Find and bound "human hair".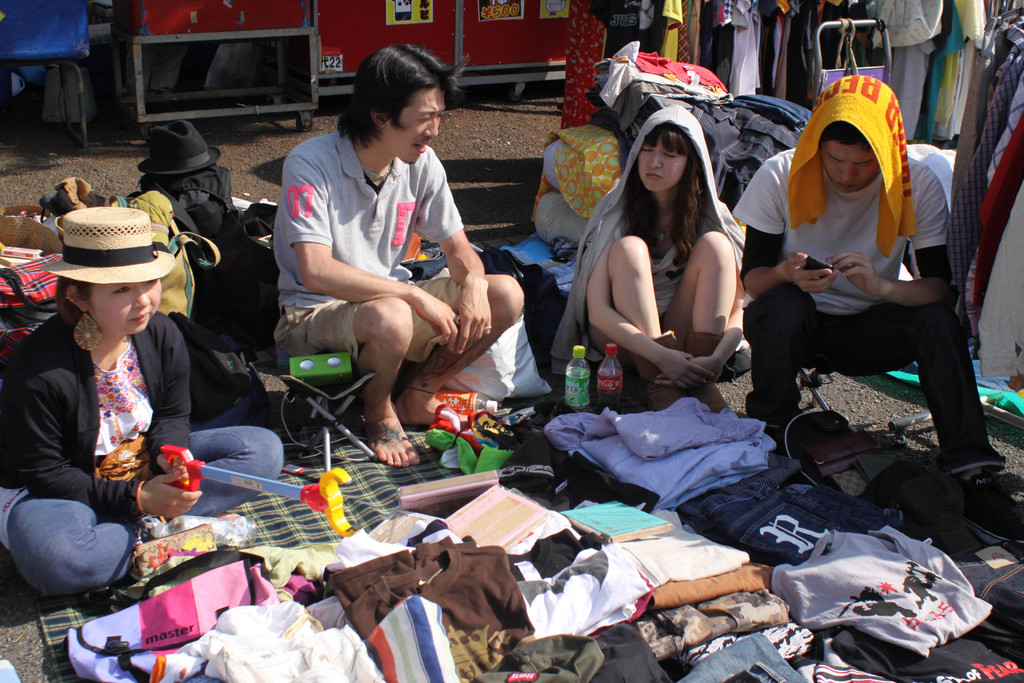
Bound: [52, 277, 95, 334].
